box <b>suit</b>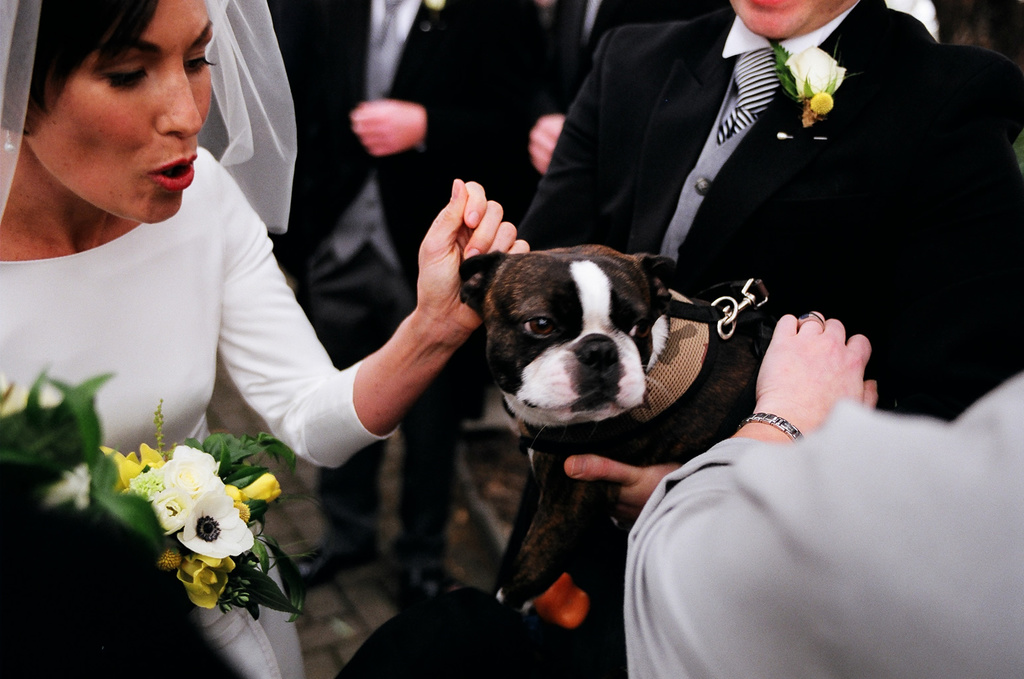
select_region(514, 0, 701, 181)
